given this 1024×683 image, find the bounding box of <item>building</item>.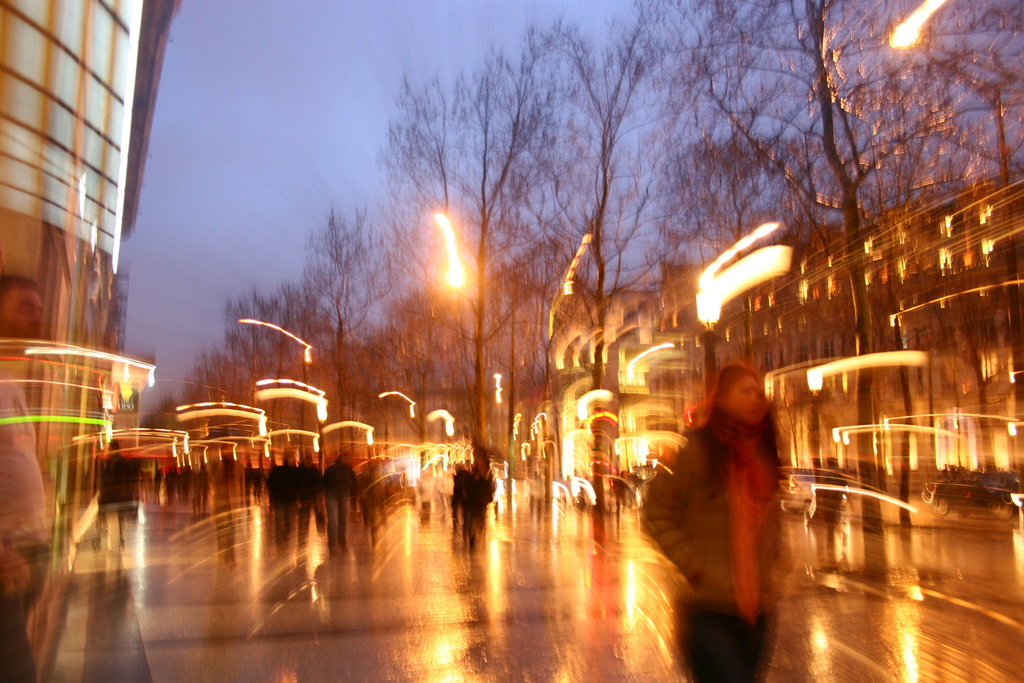
(0, 0, 179, 545).
